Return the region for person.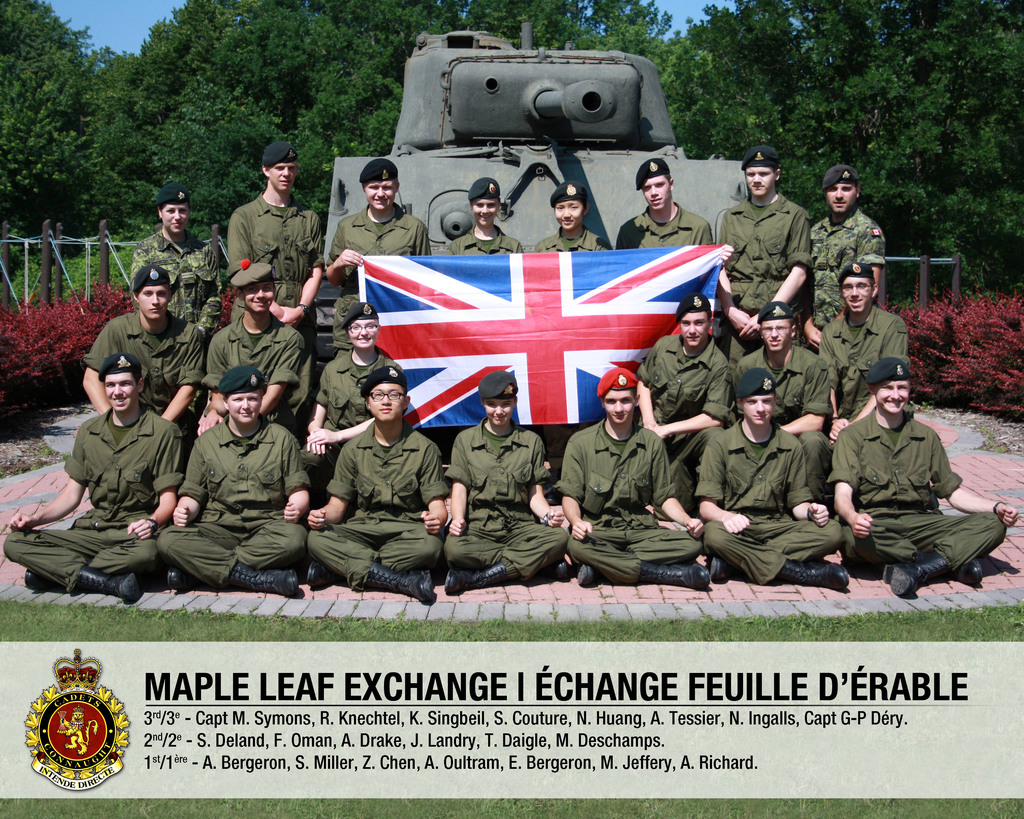
[x1=1, y1=349, x2=184, y2=602].
